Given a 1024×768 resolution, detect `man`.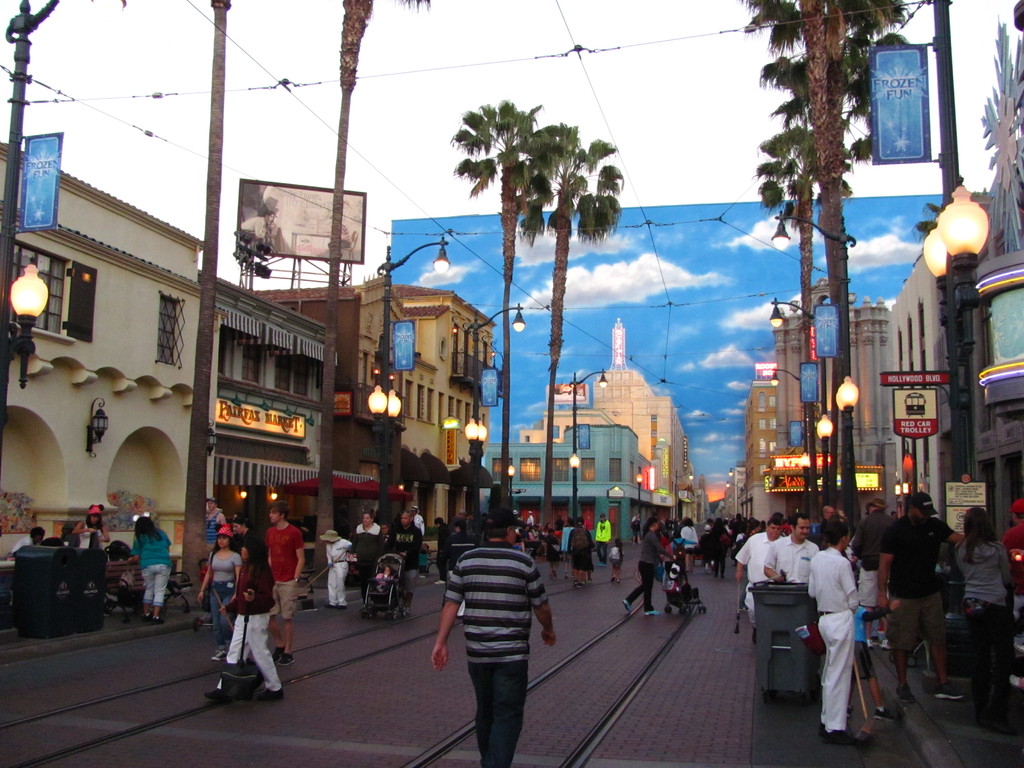
760,517,822,589.
